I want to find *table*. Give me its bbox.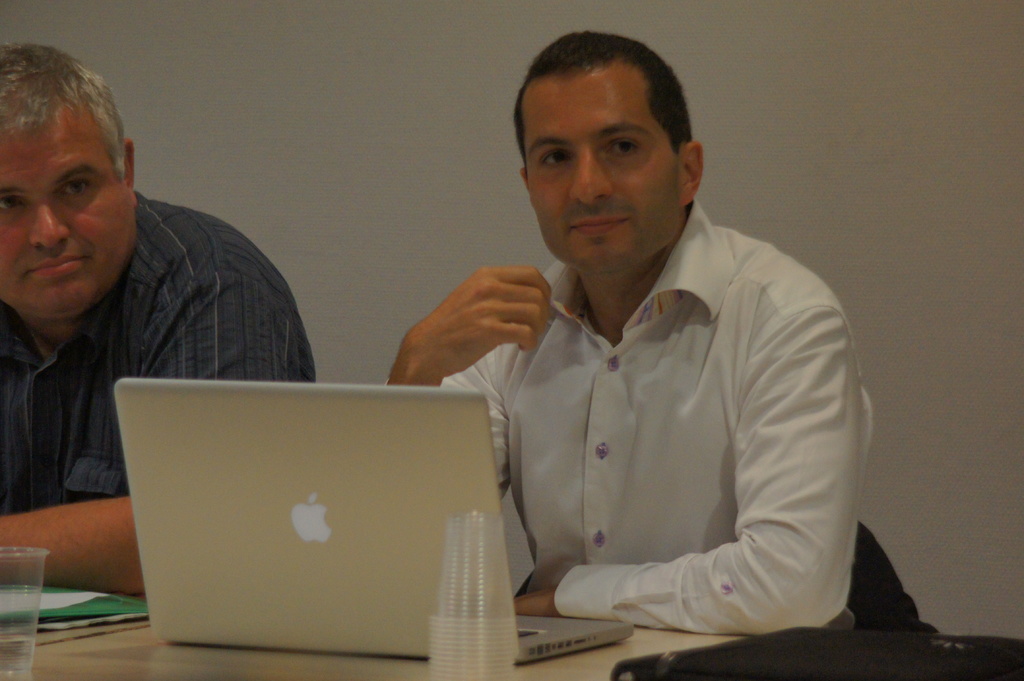
l=42, t=238, r=586, b=679.
